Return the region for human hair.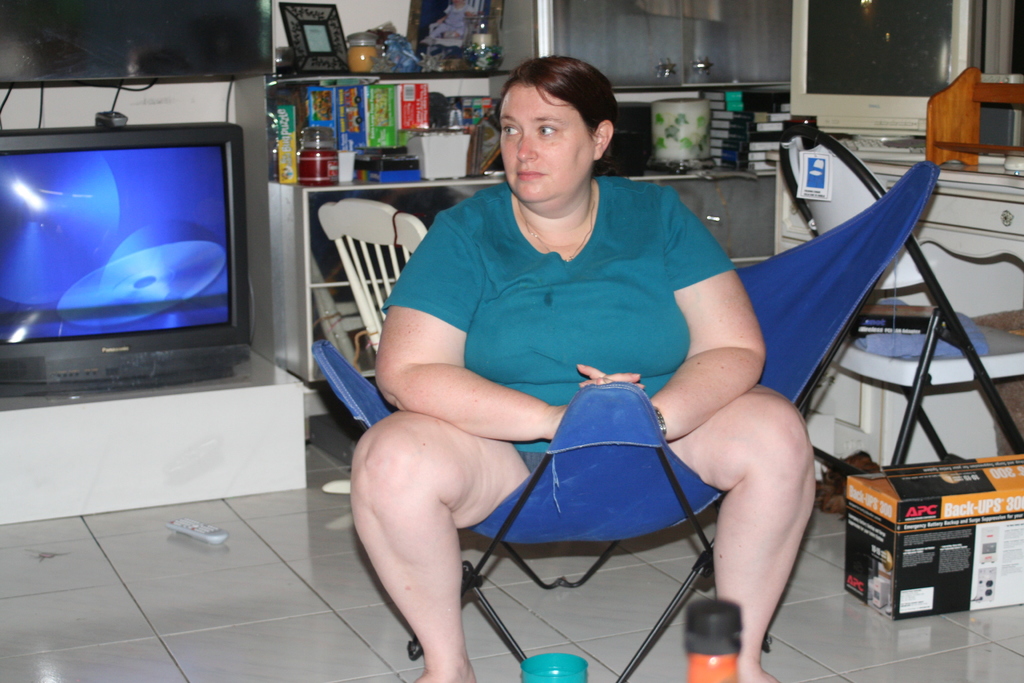
<region>496, 50, 616, 193</region>.
